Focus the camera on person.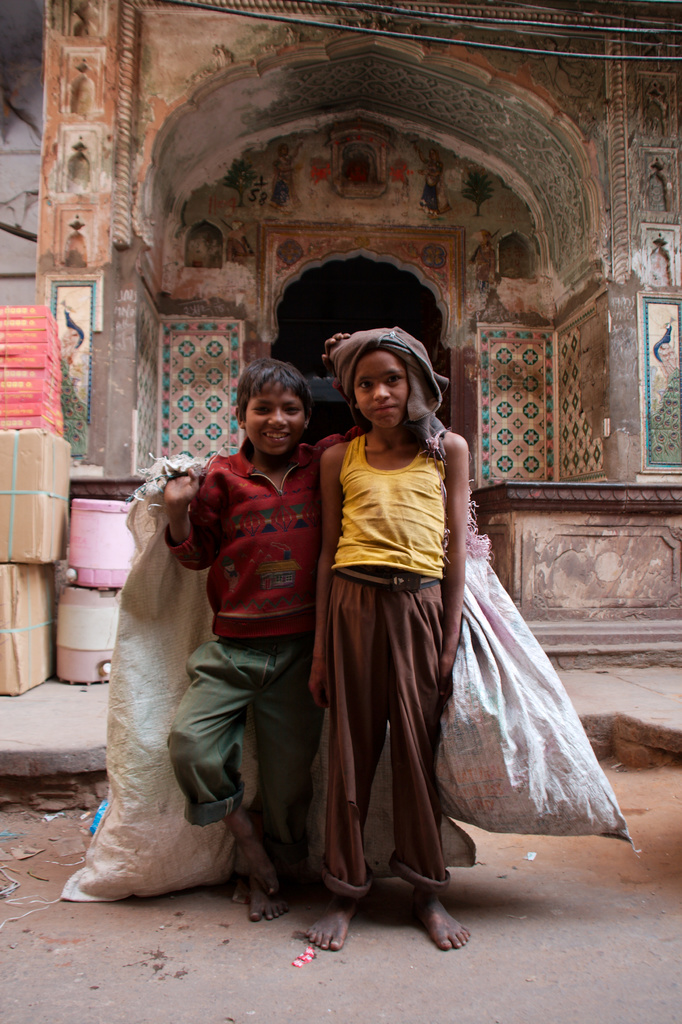
Focus region: l=131, t=353, r=337, b=908.
